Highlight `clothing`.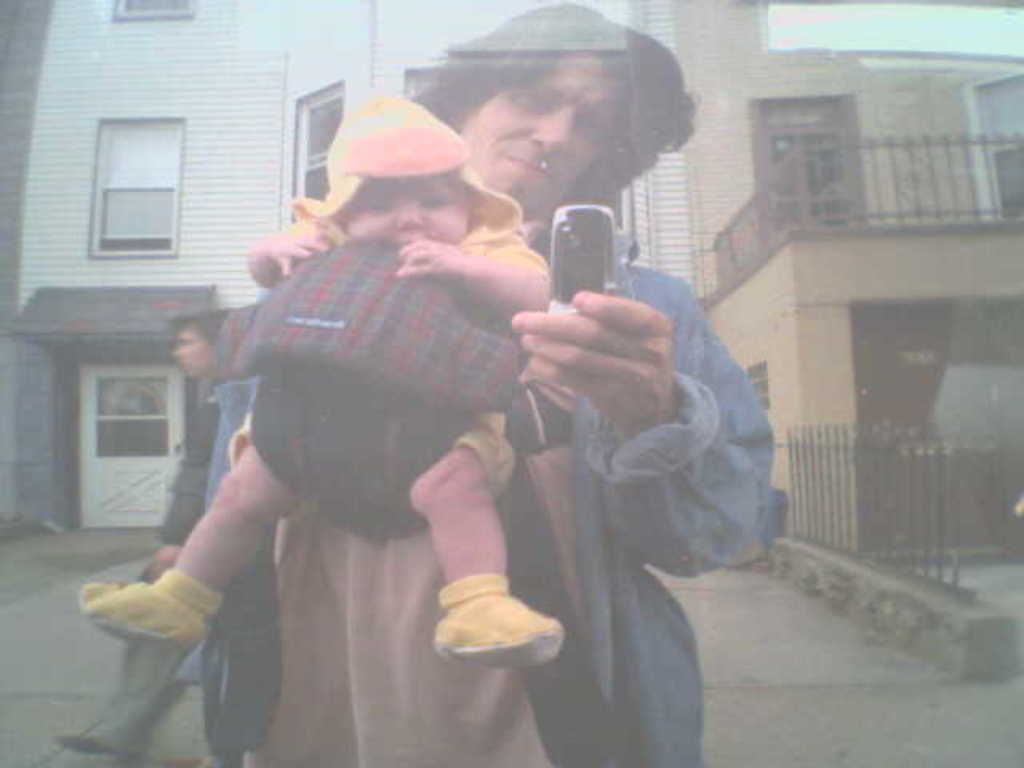
Highlighted region: (x1=91, y1=389, x2=226, y2=752).
